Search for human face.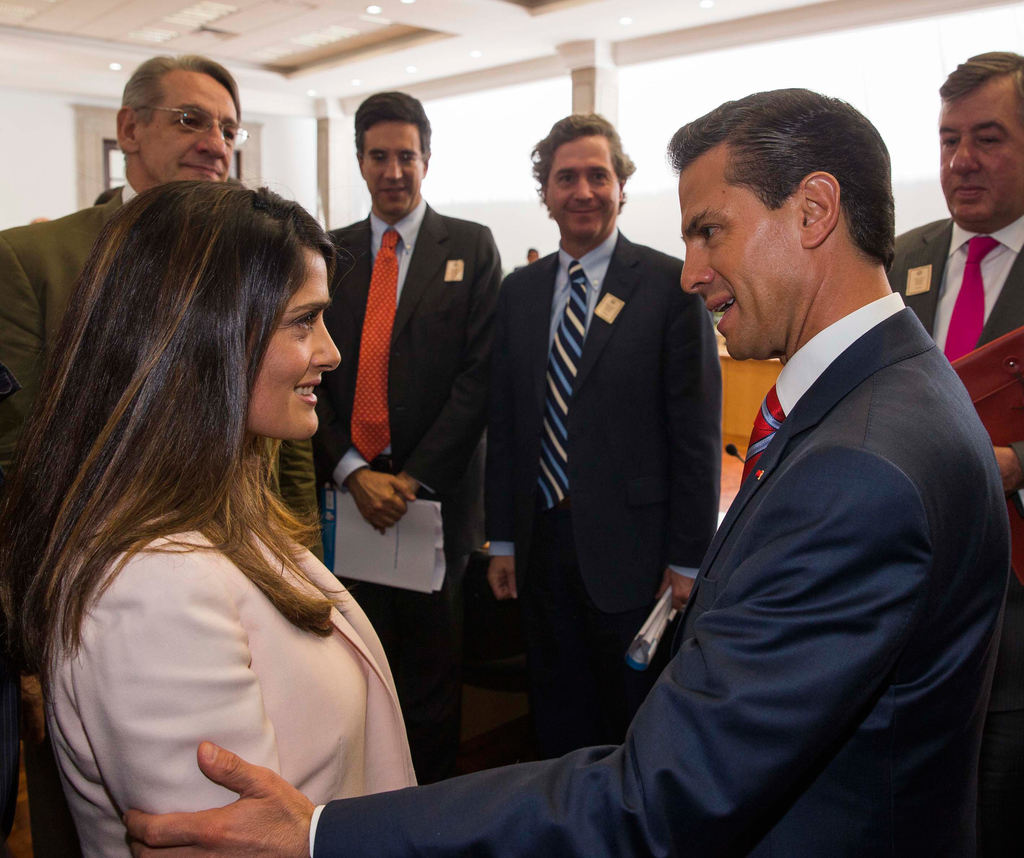
Found at bbox=(679, 145, 791, 359).
